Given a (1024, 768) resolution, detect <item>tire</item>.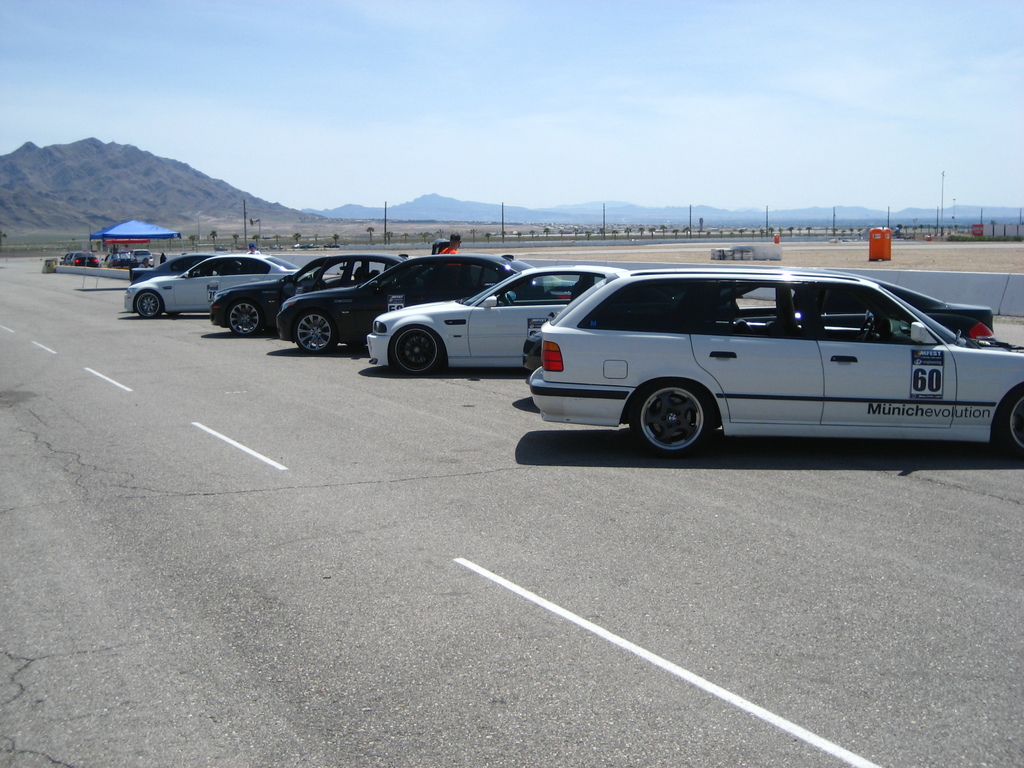
<bbox>223, 301, 265, 333</bbox>.
